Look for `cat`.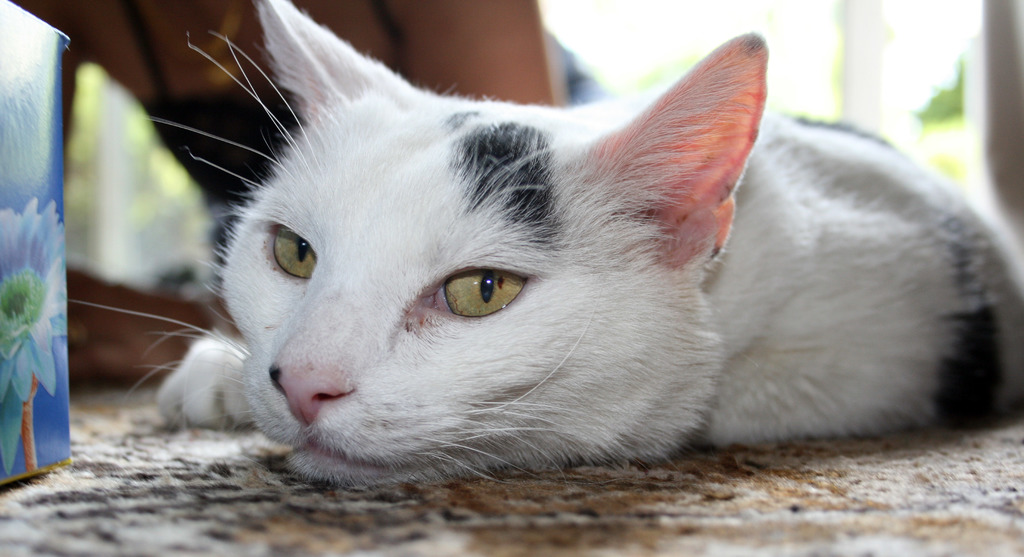
Found: [left=71, top=0, right=1023, bottom=499].
